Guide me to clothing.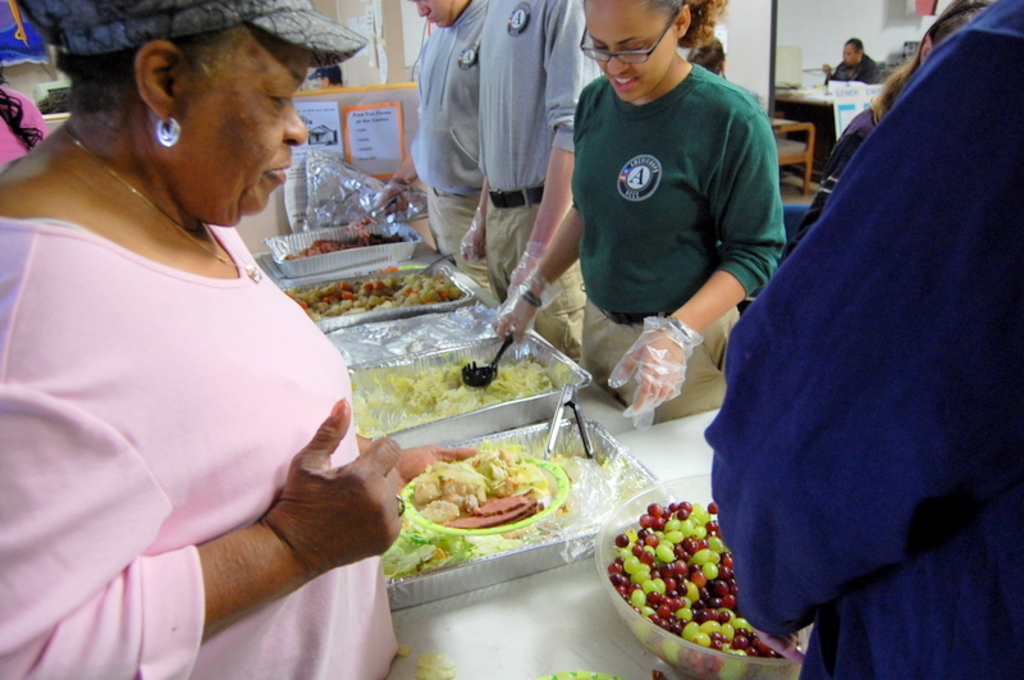
Guidance: bbox=(568, 59, 790, 425).
